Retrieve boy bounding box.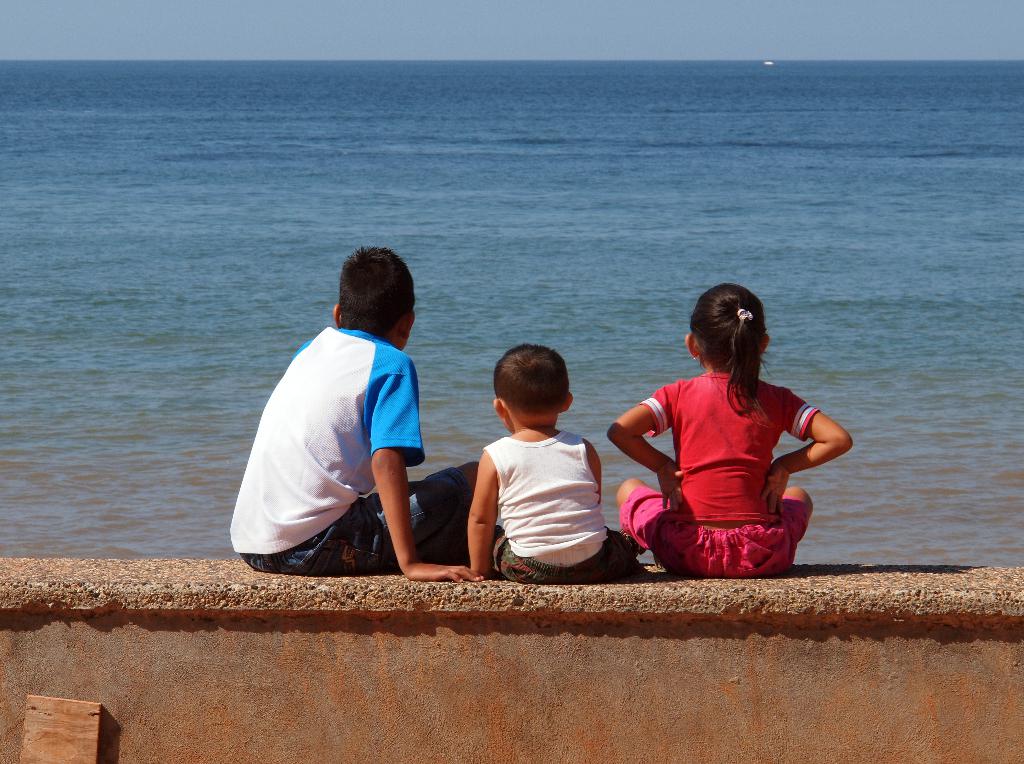
Bounding box: select_region(230, 243, 481, 585).
